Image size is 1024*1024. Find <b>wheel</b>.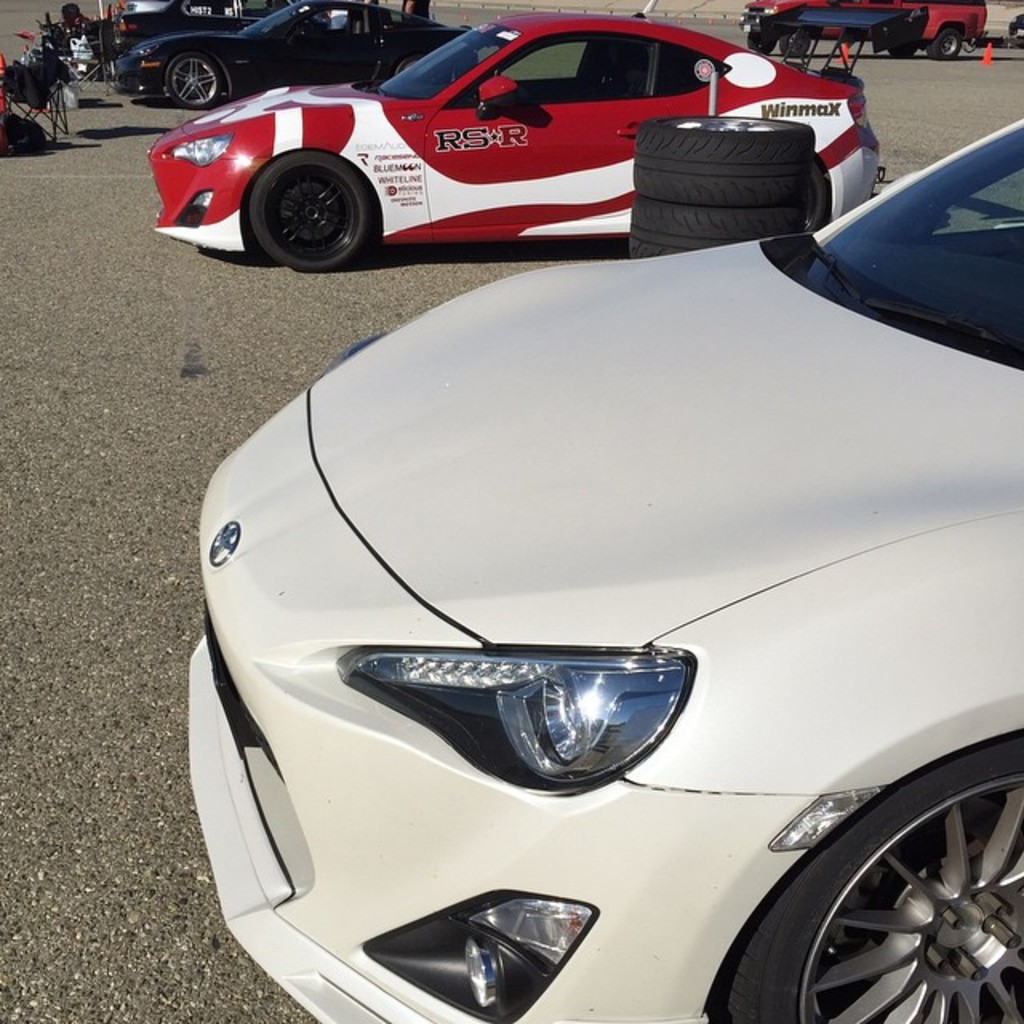
{"left": 782, "top": 30, "right": 813, "bottom": 56}.
